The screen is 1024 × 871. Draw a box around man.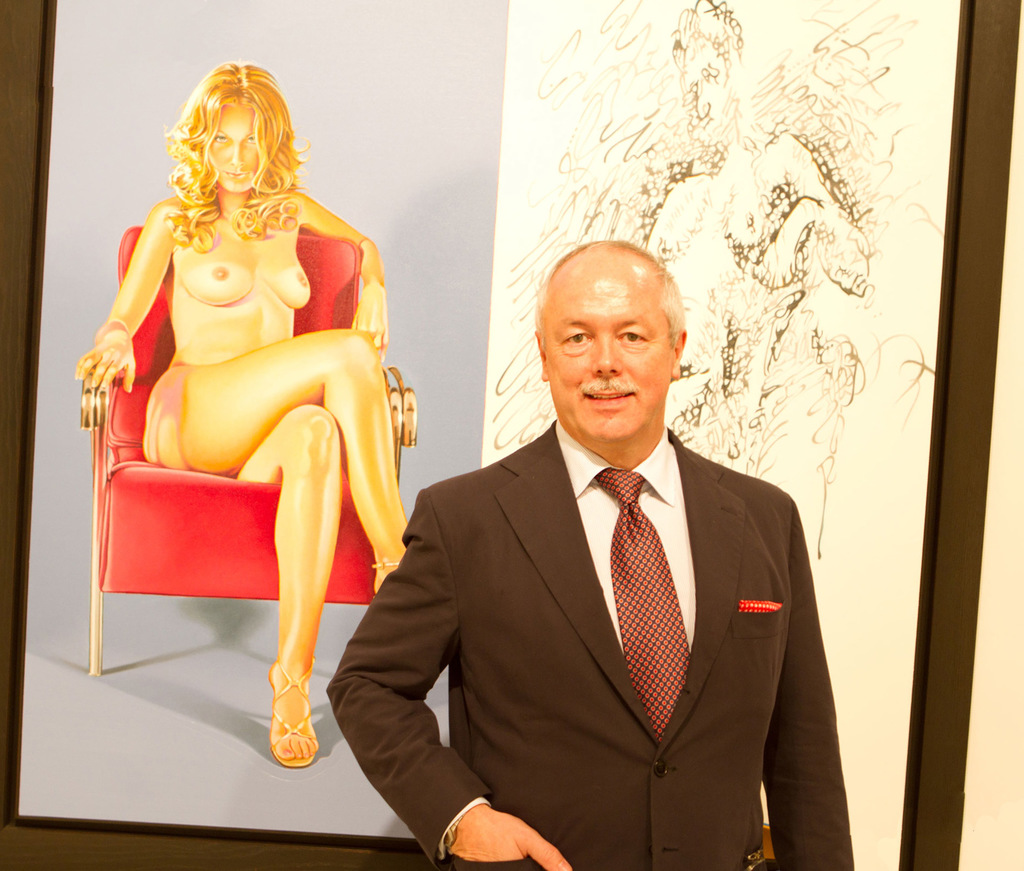
rect(356, 230, 840, 870).
